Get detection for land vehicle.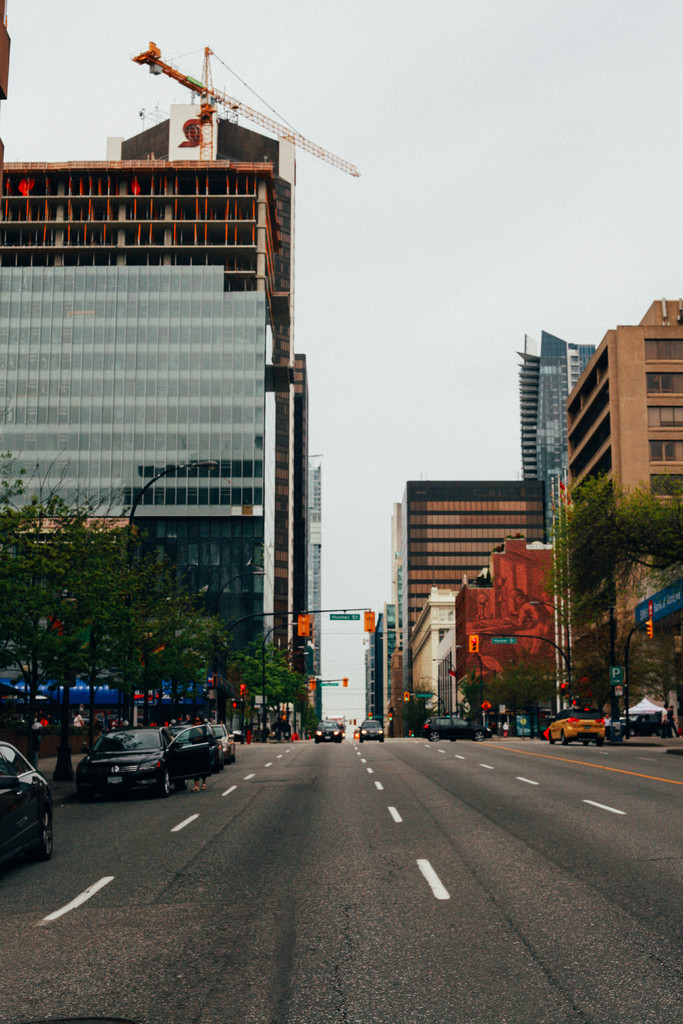
Detection: 352 726 360 738.
